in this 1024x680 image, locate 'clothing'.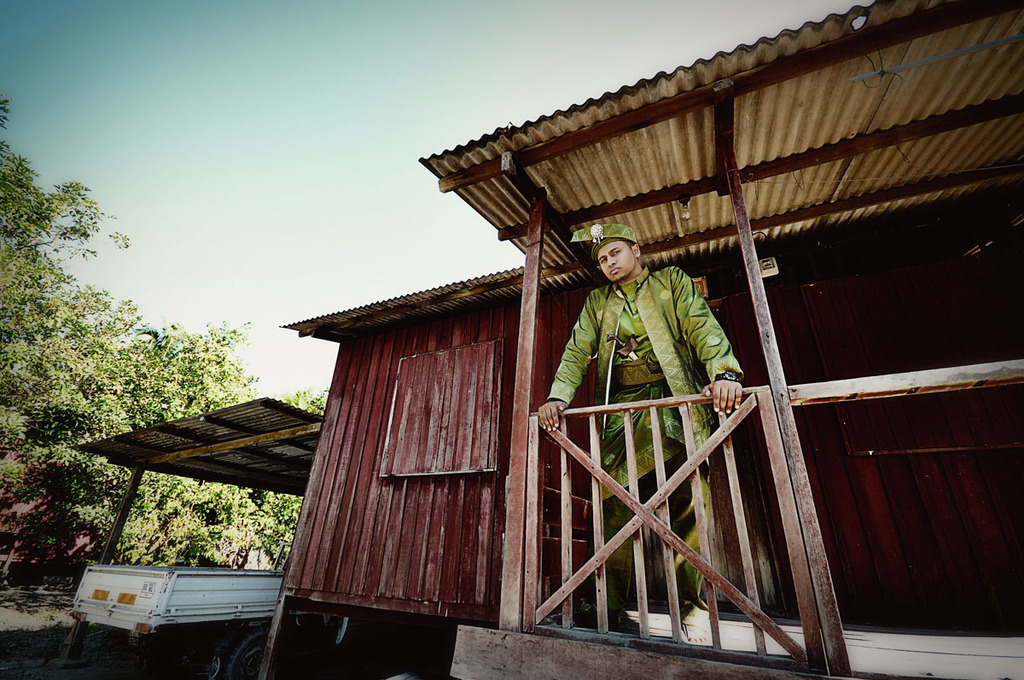
Bounding box: [538, 226, 759, 634].
